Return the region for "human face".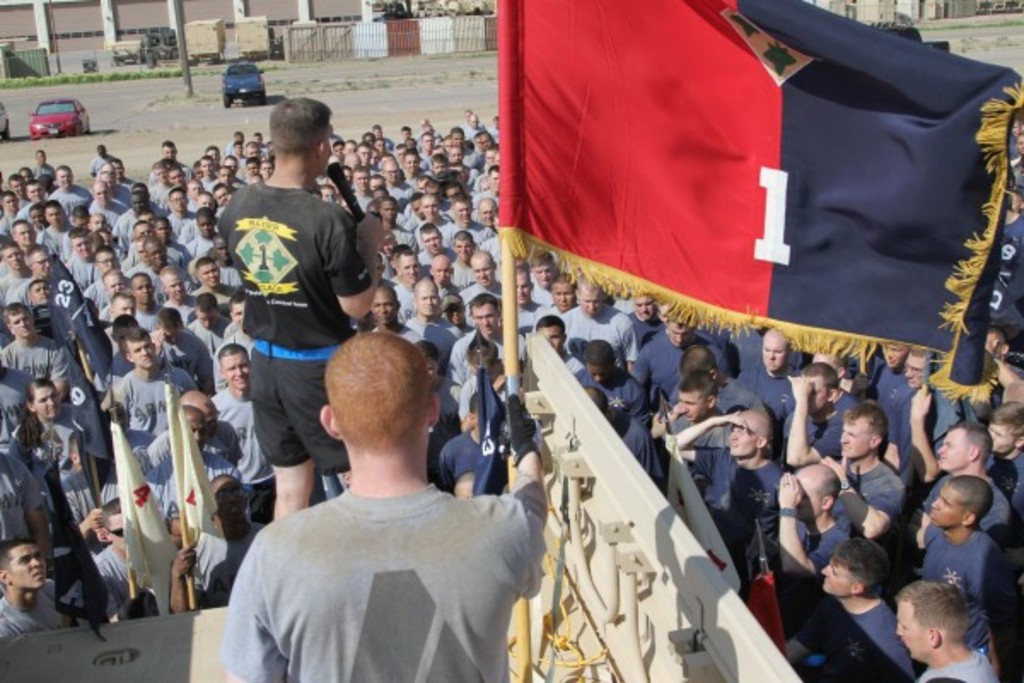
[left=167, top=183, right=188, bottom=219].
